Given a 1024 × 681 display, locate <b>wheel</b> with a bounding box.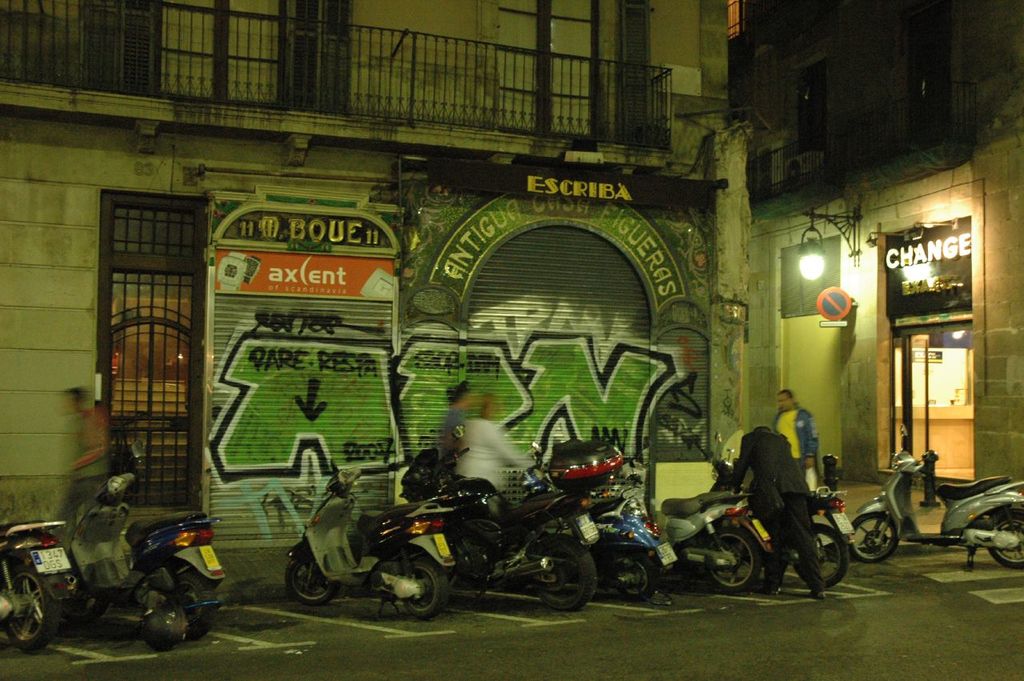
Located: <bbox>604, 558, 657, 609</bbox>.
